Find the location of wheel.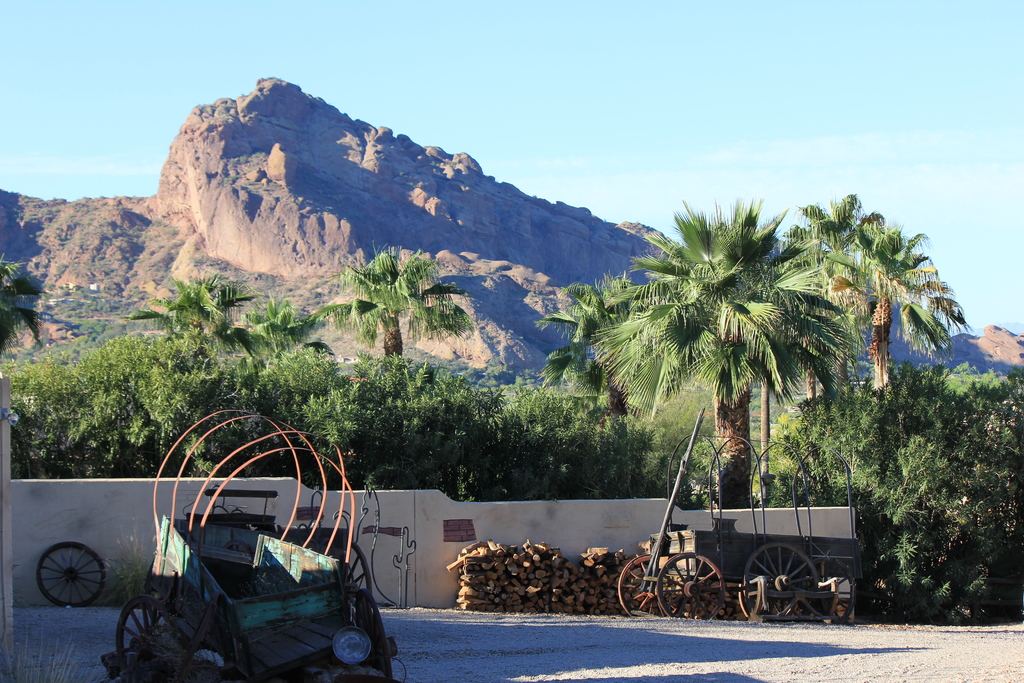
Location: 745/545/818/623.
